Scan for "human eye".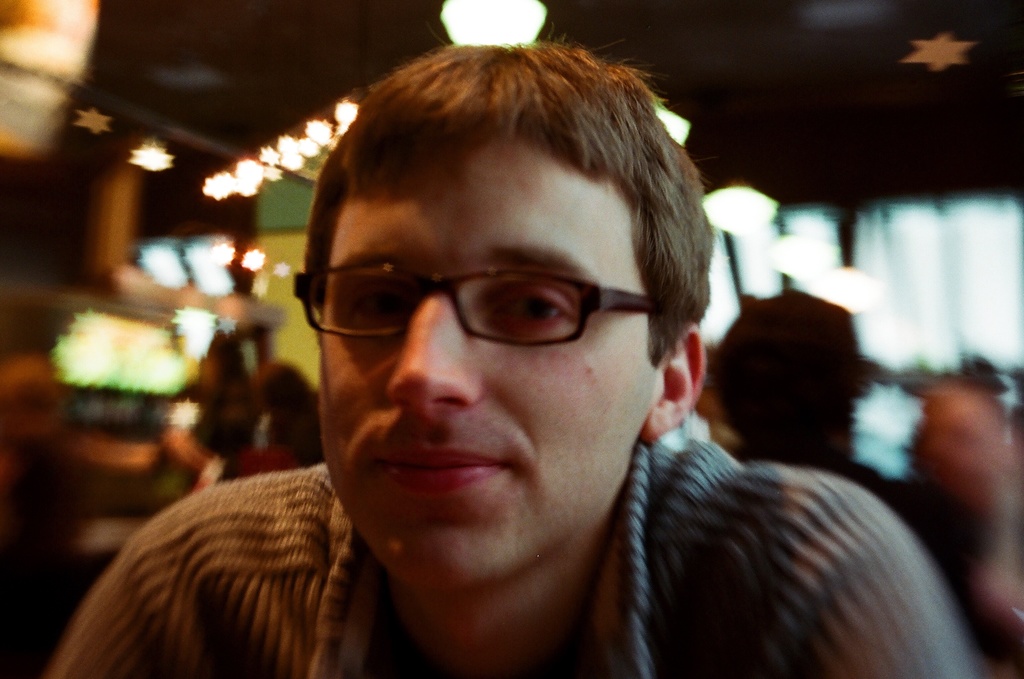
Scan result: x1=491 y1=286 x2=566 y2=329.
